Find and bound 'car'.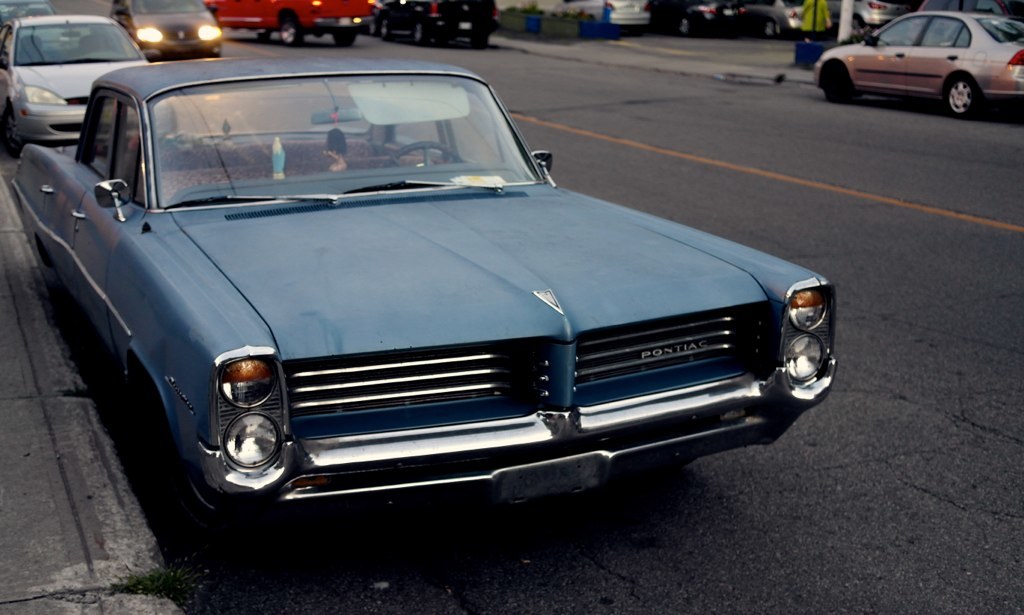
Bound: x1=688 y1=0 x2=811 y2=33.
